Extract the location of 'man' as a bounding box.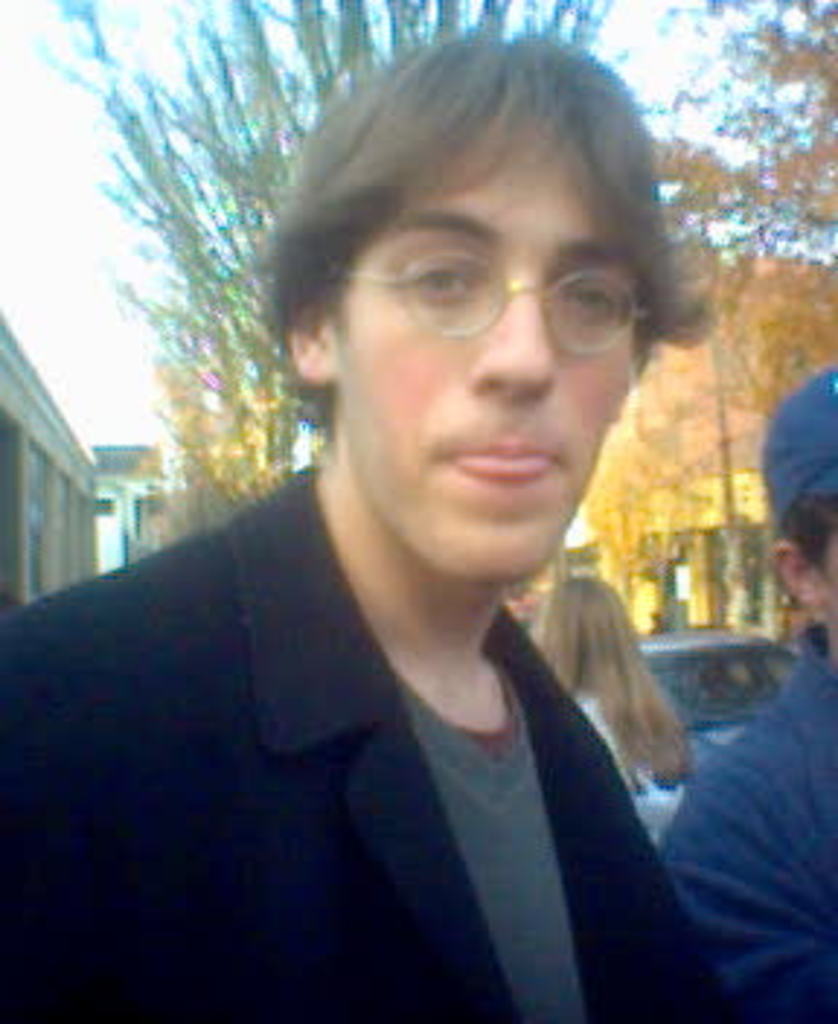
bbox=[12, 61, 812, 992].
